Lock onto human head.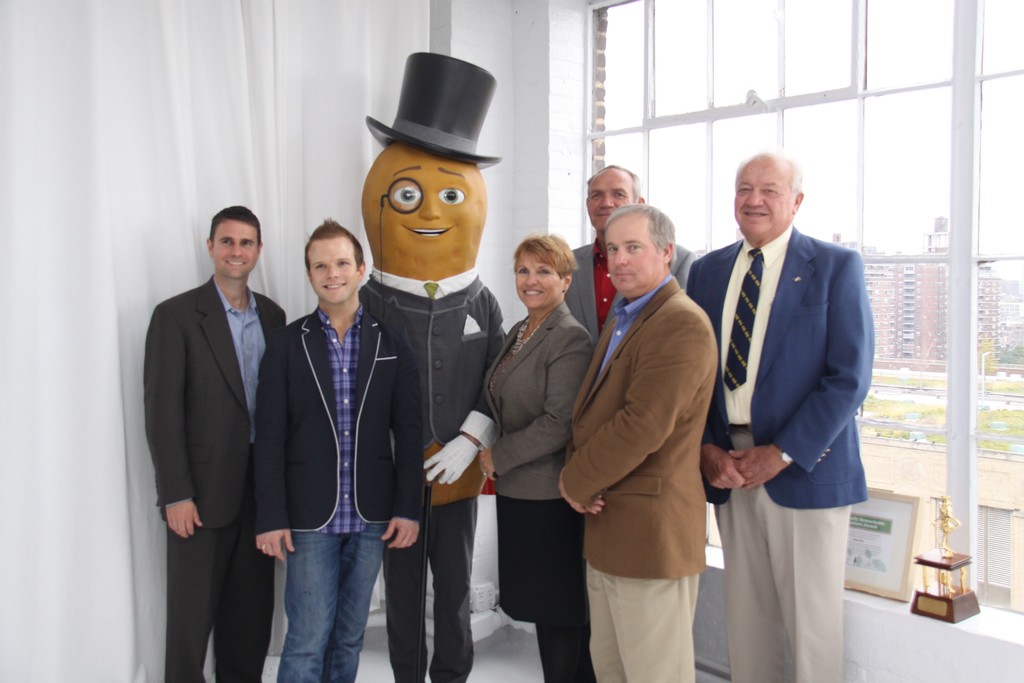
Locked: 585, 169, 644, 231.
